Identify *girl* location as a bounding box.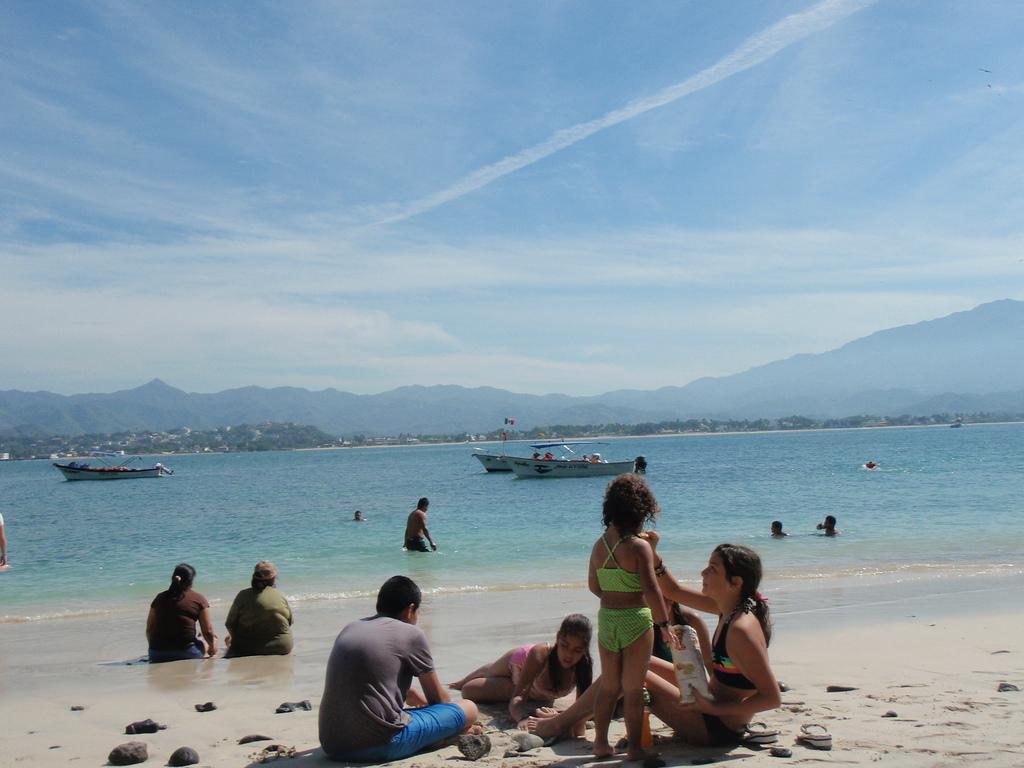
bbox=[445, 610, 599, 717].
